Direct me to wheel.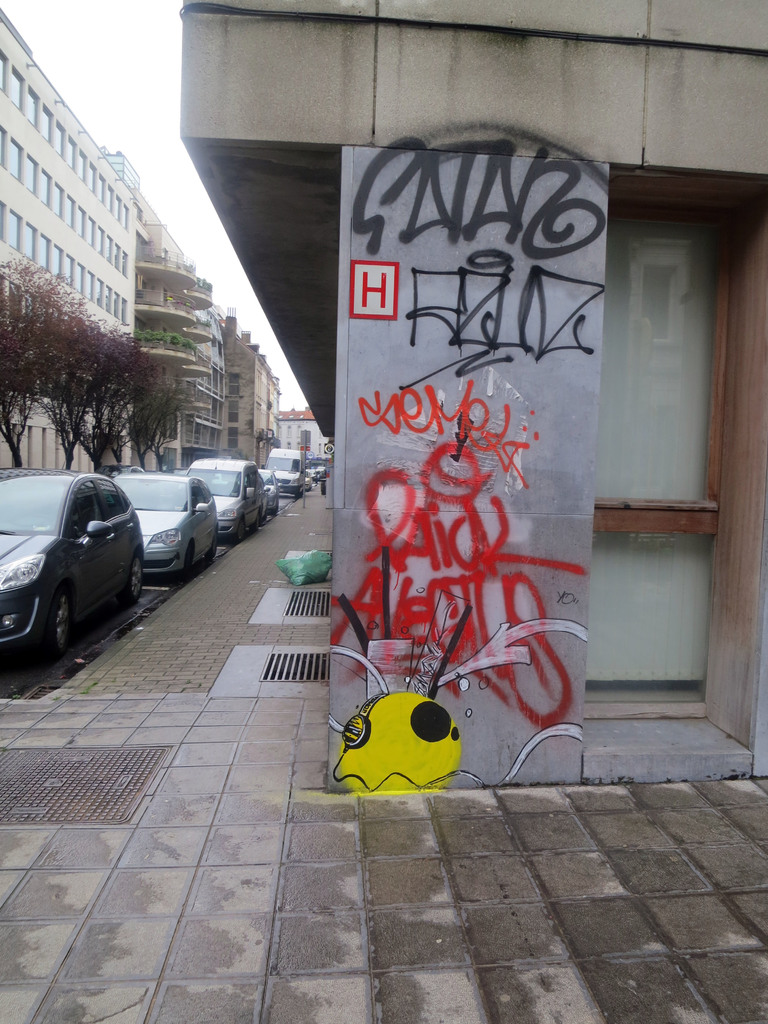
Direction: 36, 591, 79, 662.
